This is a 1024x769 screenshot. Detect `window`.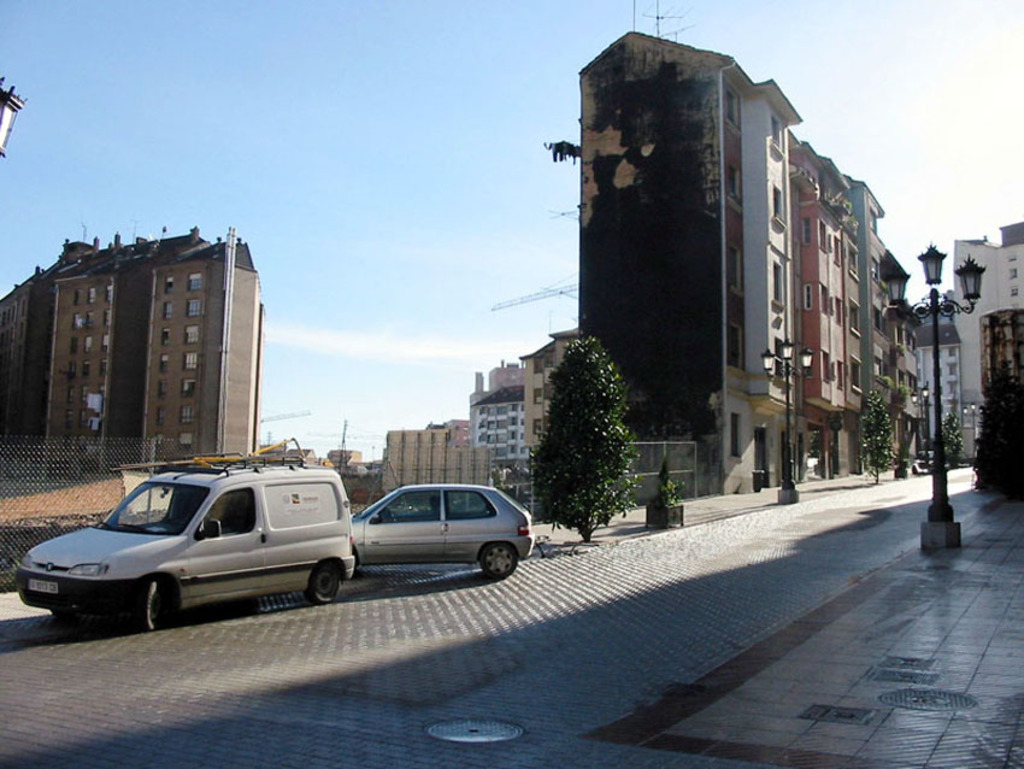
pyautogui.locateOnScreen(153, 409, 161, 432).
